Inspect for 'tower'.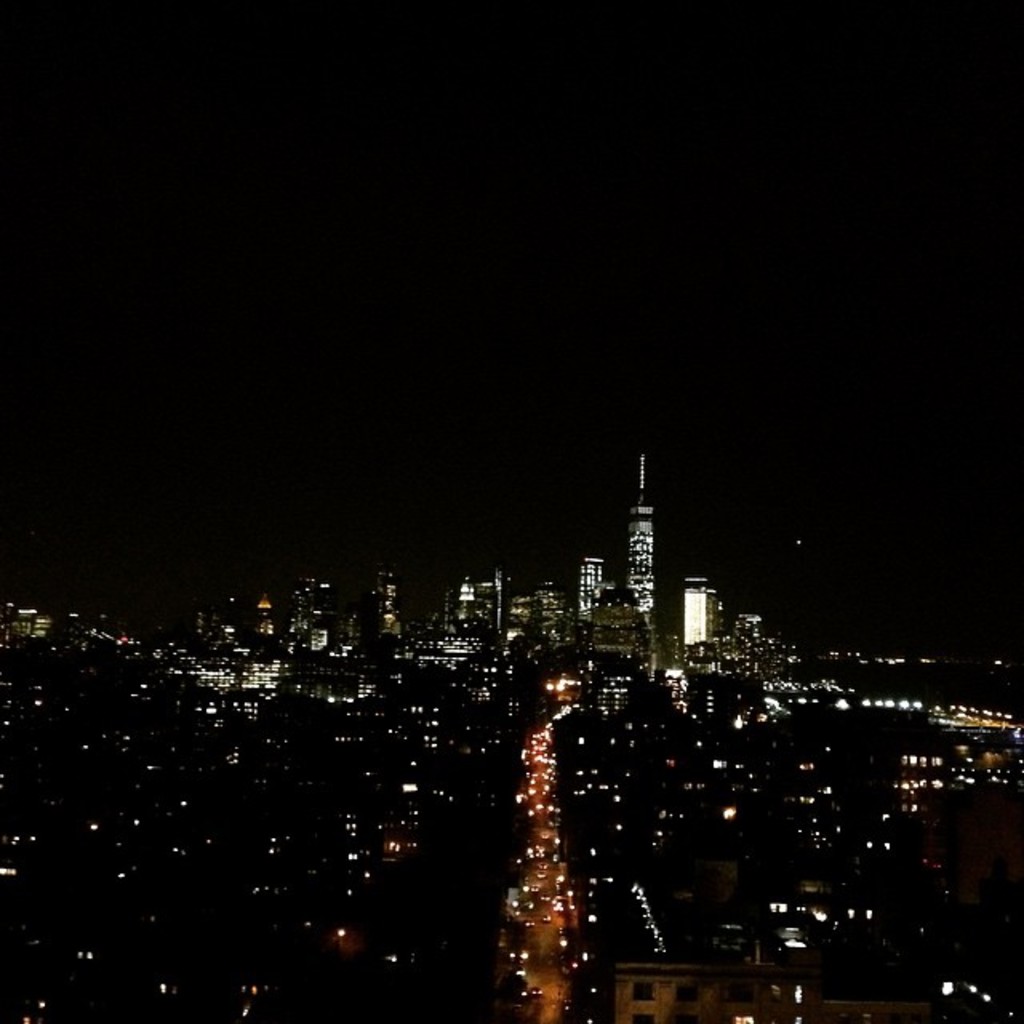
Inspection: (576, 544, 603, 630).
